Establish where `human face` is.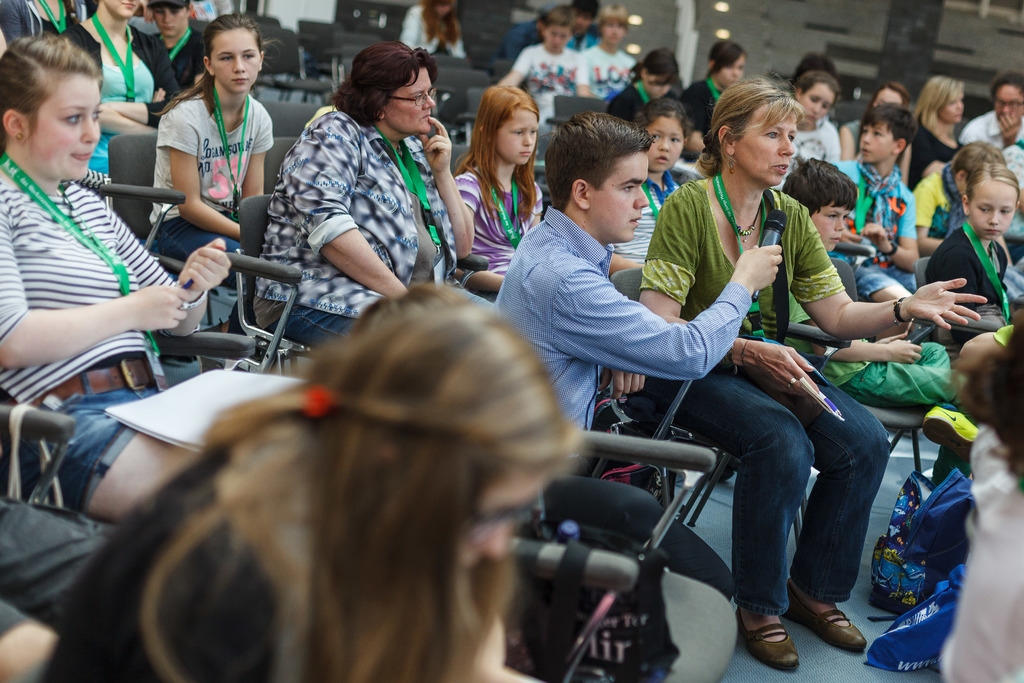
Established at x1=731 y1=95 x2=797 y2=182.
